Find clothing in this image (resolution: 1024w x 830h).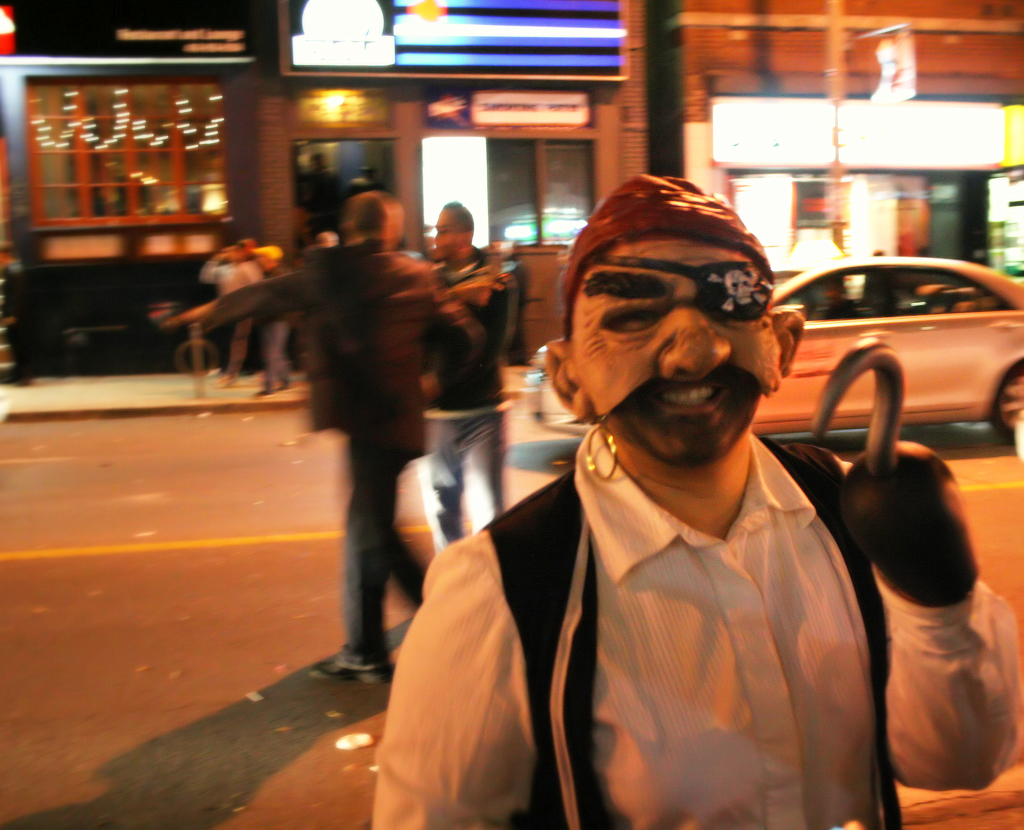
x1=199 y1=249 x2=275 y2=370.
